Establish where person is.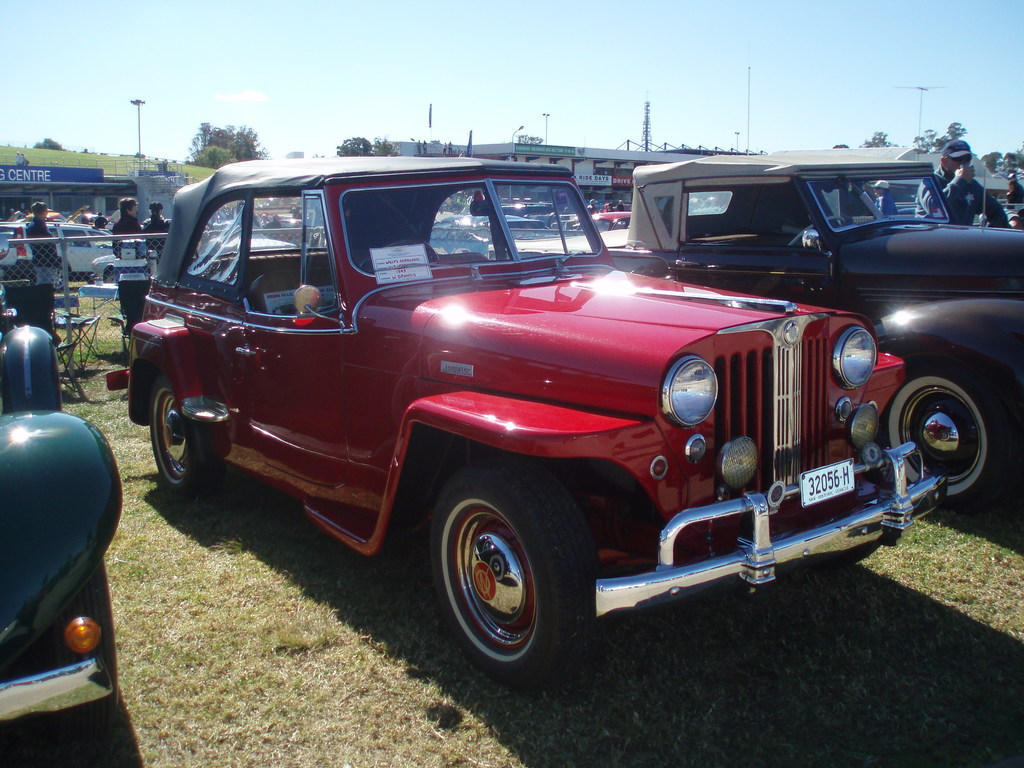
Established at 1002:166:1023:228.
